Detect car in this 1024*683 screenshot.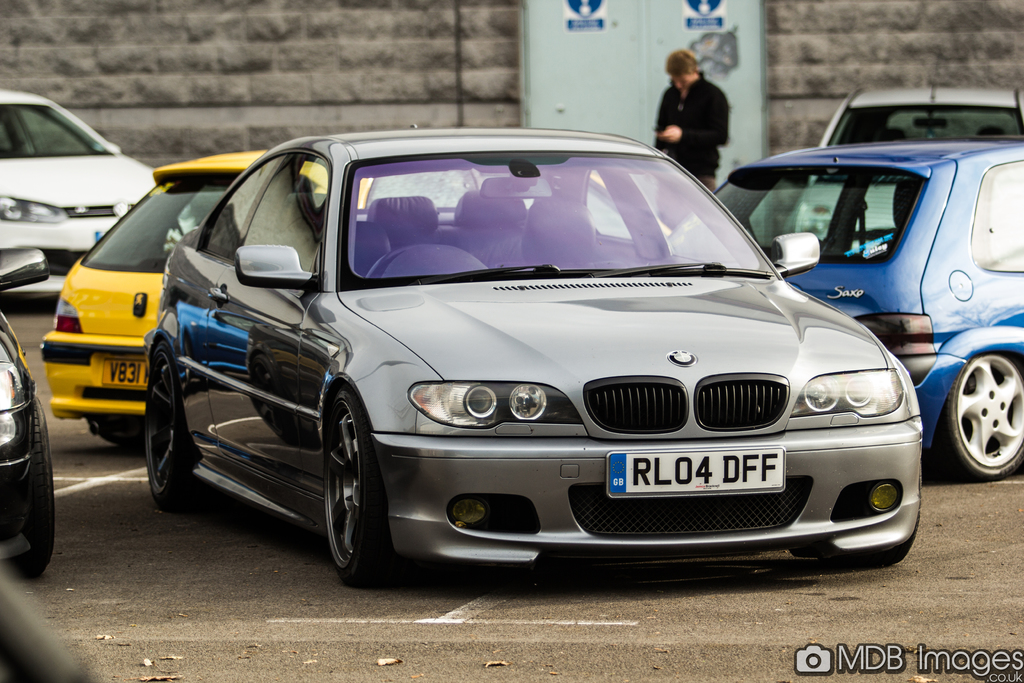
Detection: crop(115, 128, 925, 599).
